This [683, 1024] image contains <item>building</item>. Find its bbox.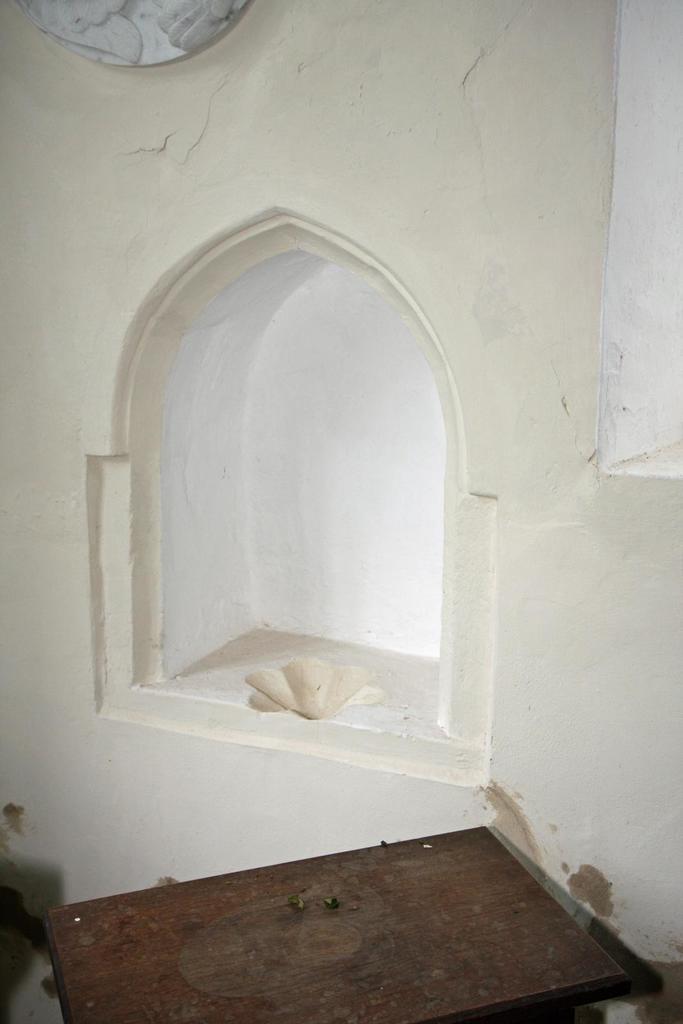
box=[0, 0, 682, 1023].
